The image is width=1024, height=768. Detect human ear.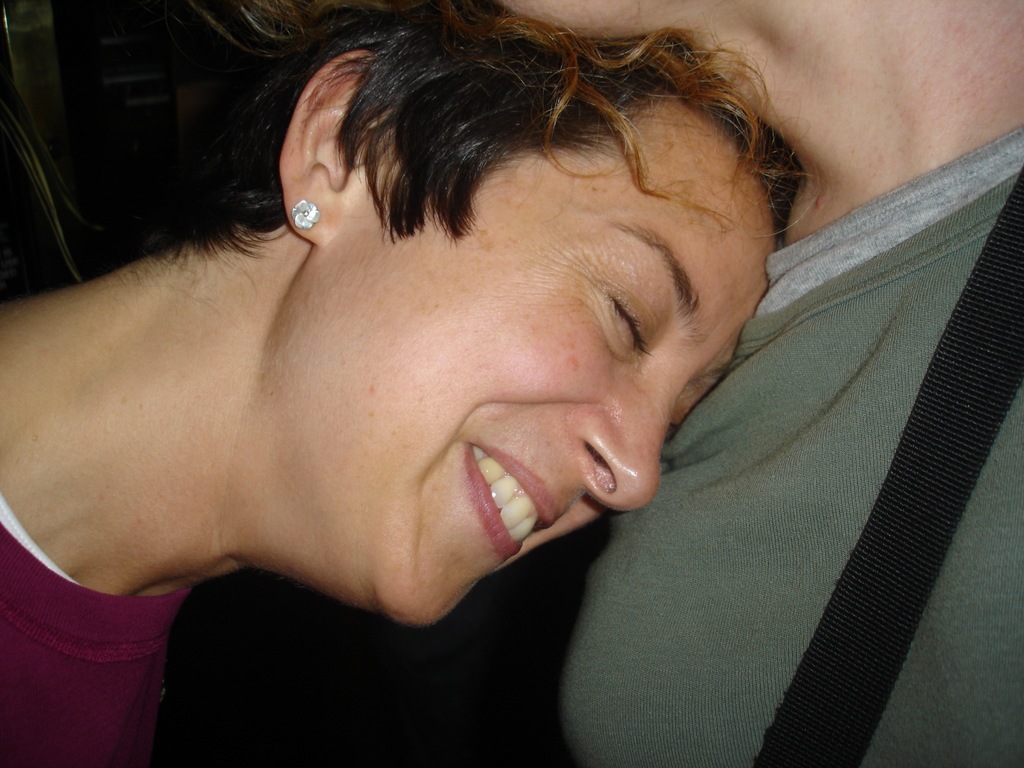
Detection: left=284, top=38, right=371, bottom=248.
